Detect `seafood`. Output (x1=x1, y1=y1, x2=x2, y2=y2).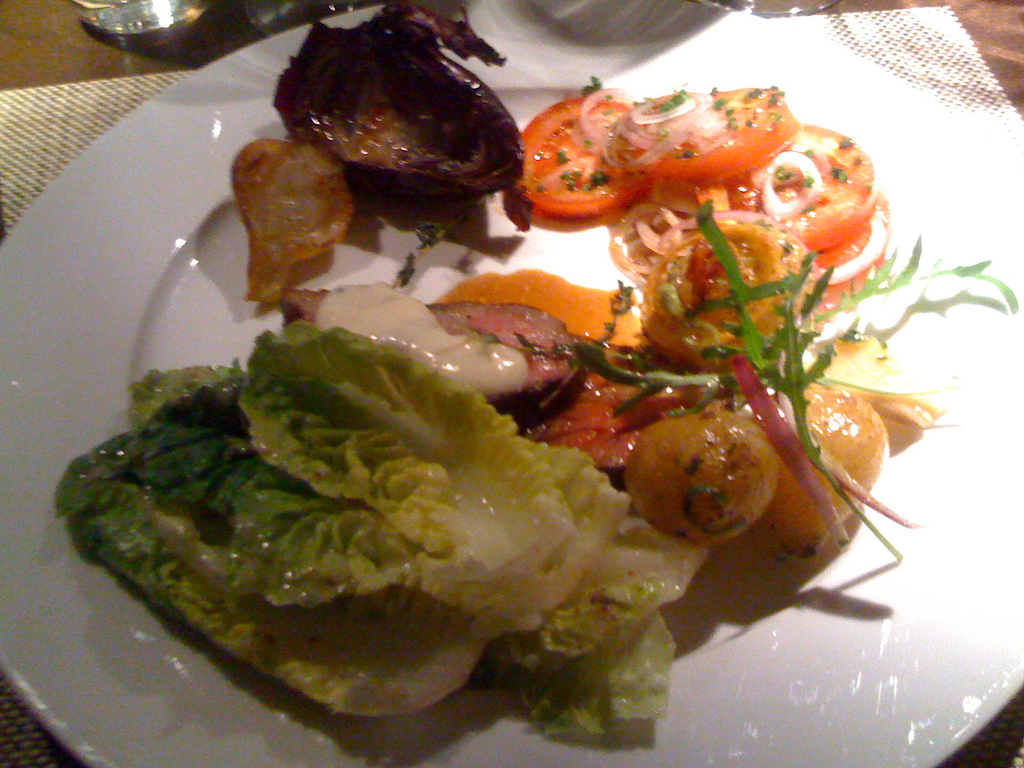
(x1=229, y1=2, x2=524, y2=307).
